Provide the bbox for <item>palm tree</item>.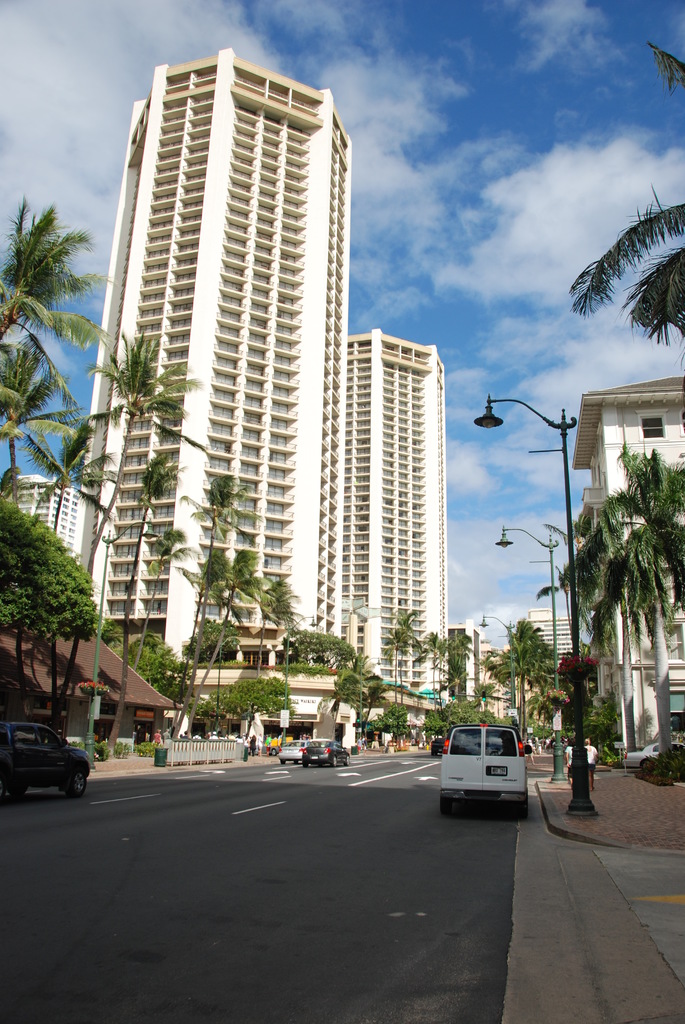
{"x1": 201, "y1": 461, "x2": 252, "y2": 705}.
